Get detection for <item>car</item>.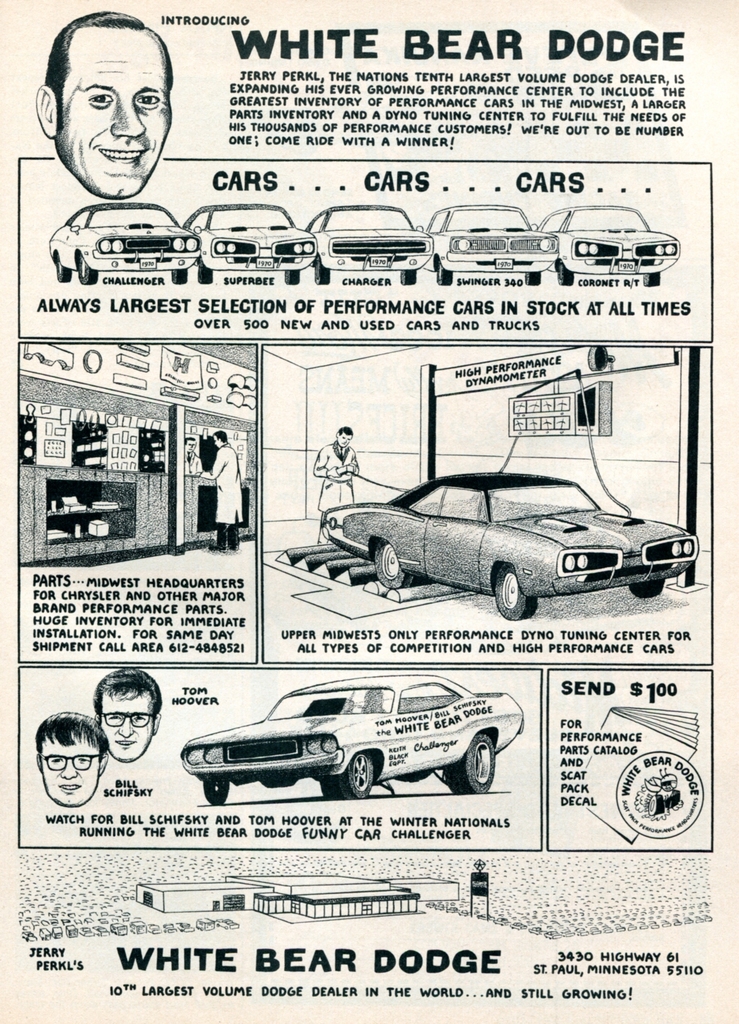
Detection: Rect(537, 198, 680, 284).
